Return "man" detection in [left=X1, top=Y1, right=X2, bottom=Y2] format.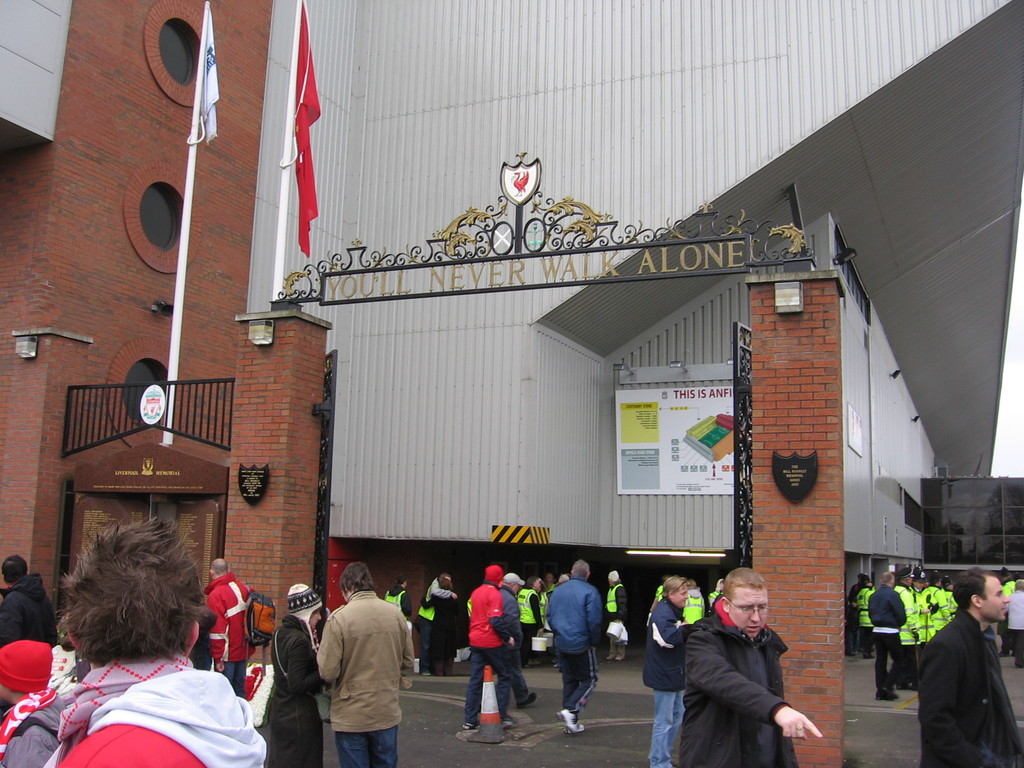
[left=648, top=576, right=669, bottom=617].
